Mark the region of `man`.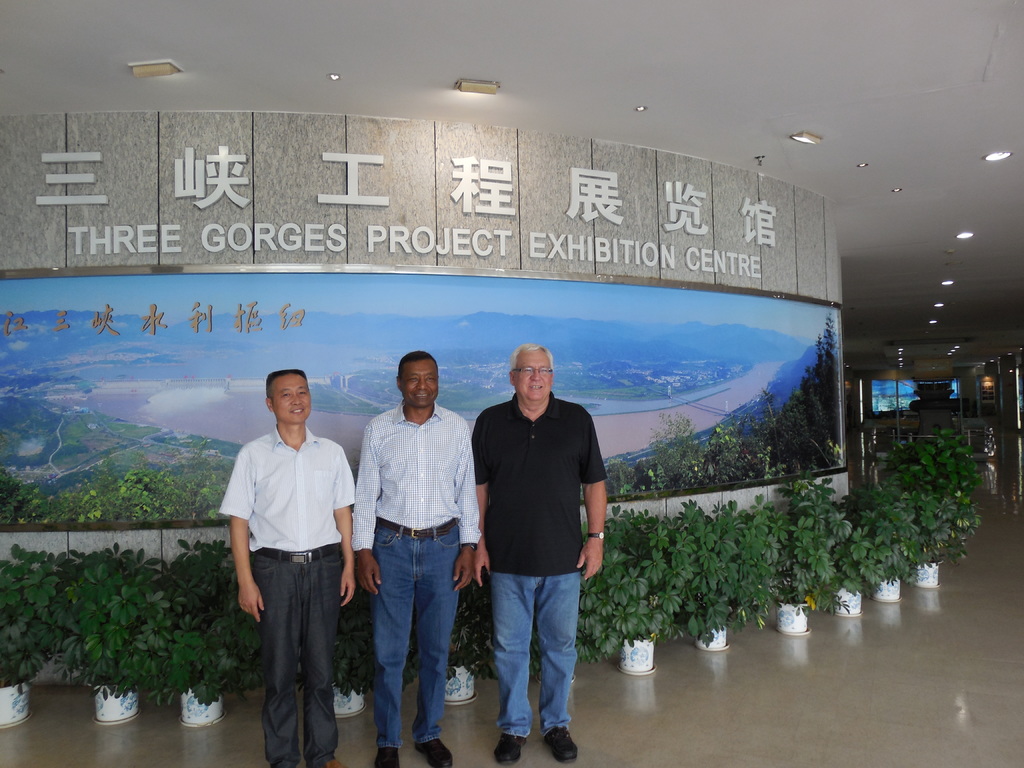
Region: locate(355, 352, 482, 767).
